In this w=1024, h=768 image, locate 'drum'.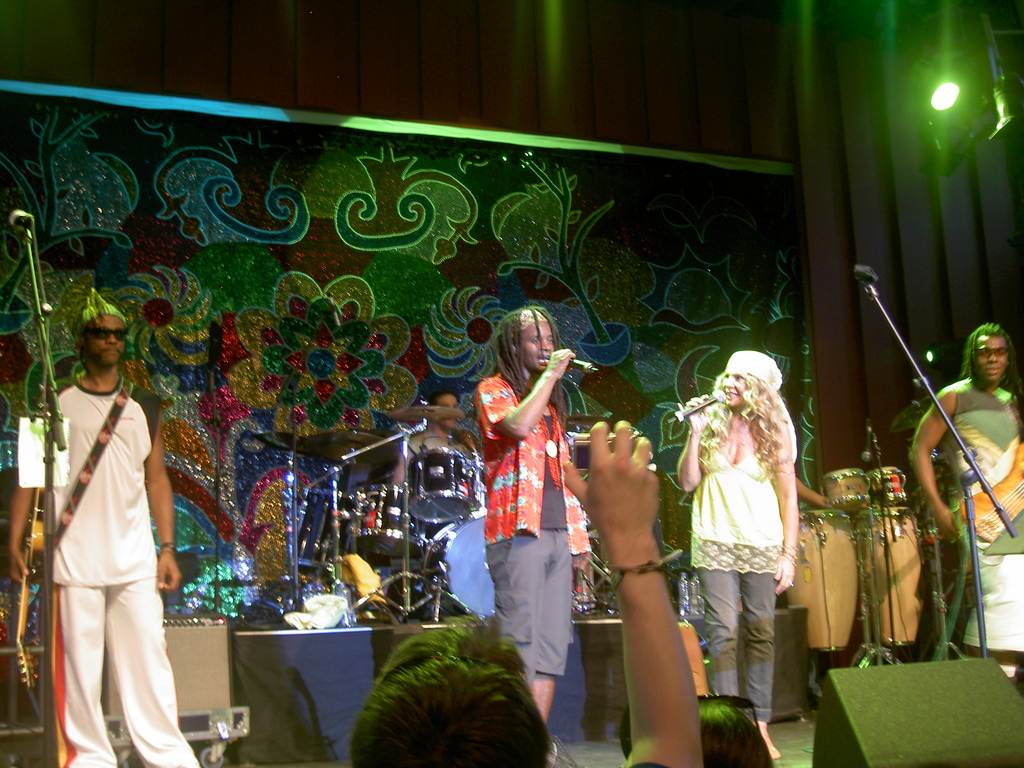
Bounding box: pyautogui.locateOnScreen(351, 480, 420, 547).
